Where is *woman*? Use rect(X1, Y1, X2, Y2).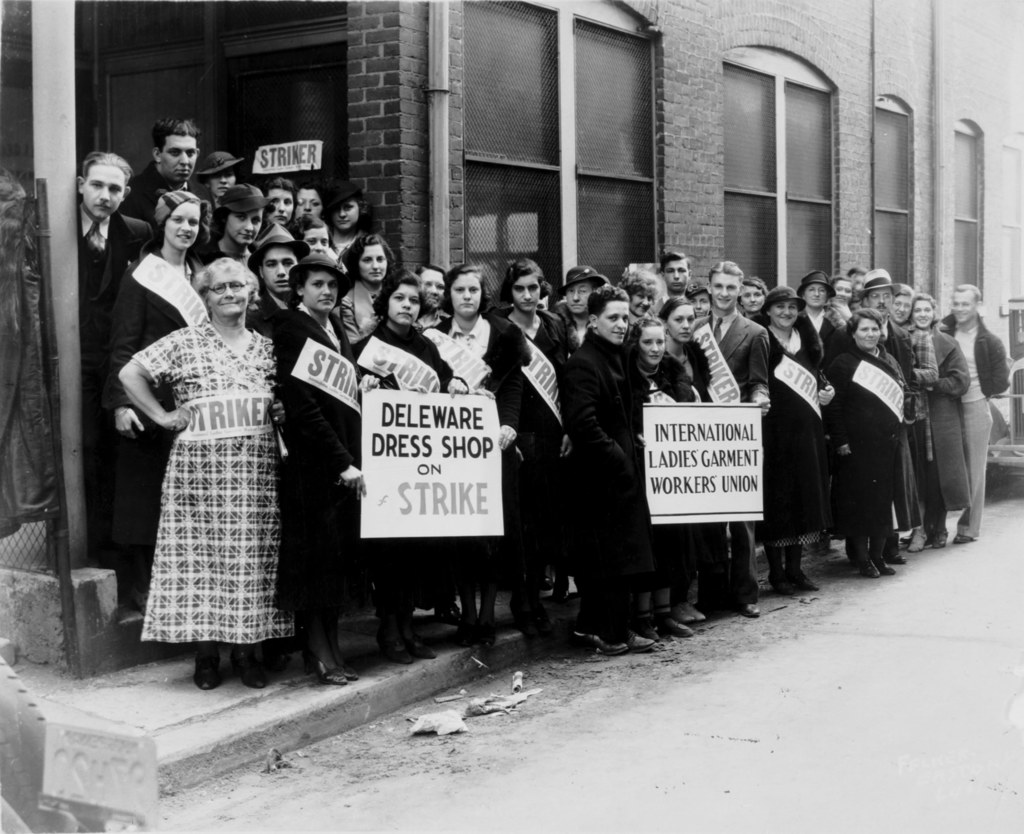
rect(497, 265, 567, 605).
